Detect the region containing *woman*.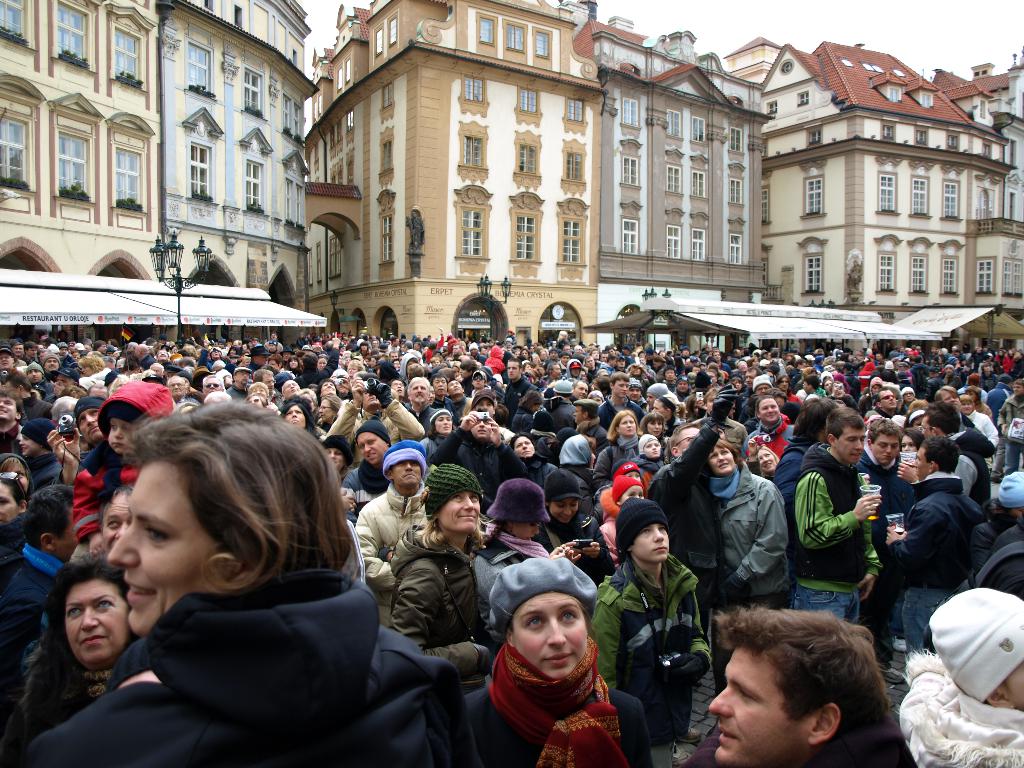
<box>296,389,316,407</box>.
